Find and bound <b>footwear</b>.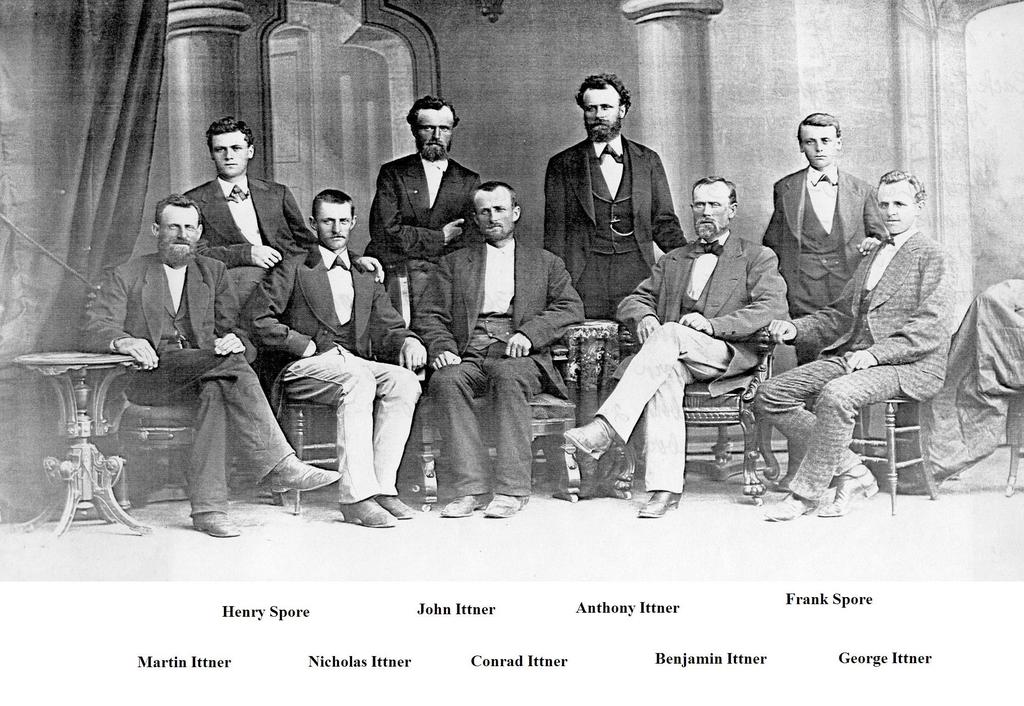
Bound: (left=342, top=499, right=397, bottom=529).
